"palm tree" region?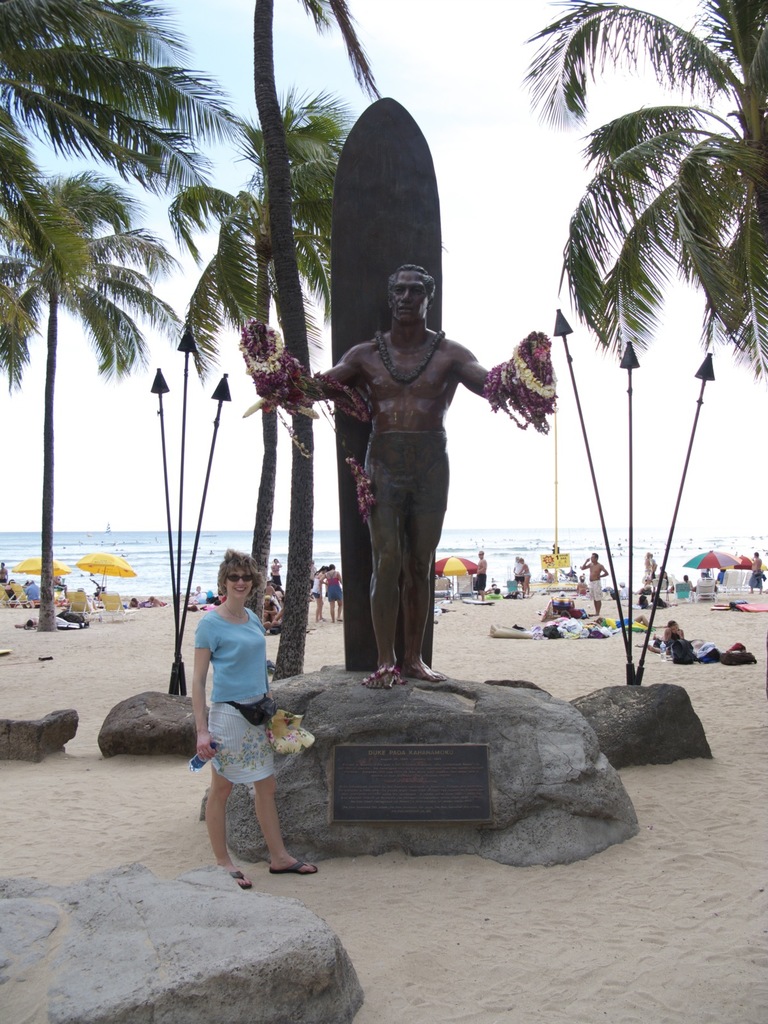
box=[556, 0, 767, 374]
